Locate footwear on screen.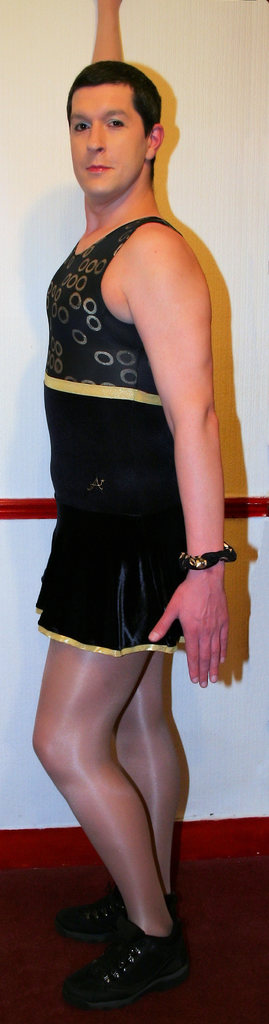
On screen at (left=56, top=897, right=149, bottom=934).
